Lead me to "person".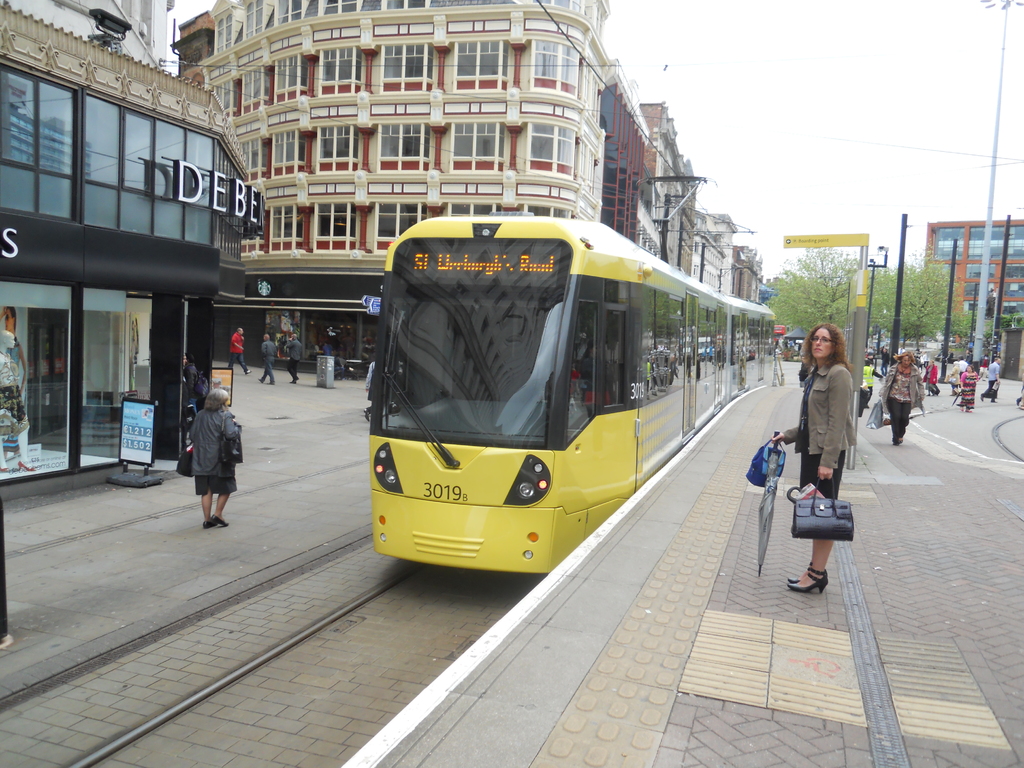
Lead to BBox(959, 361, 977, 410).
